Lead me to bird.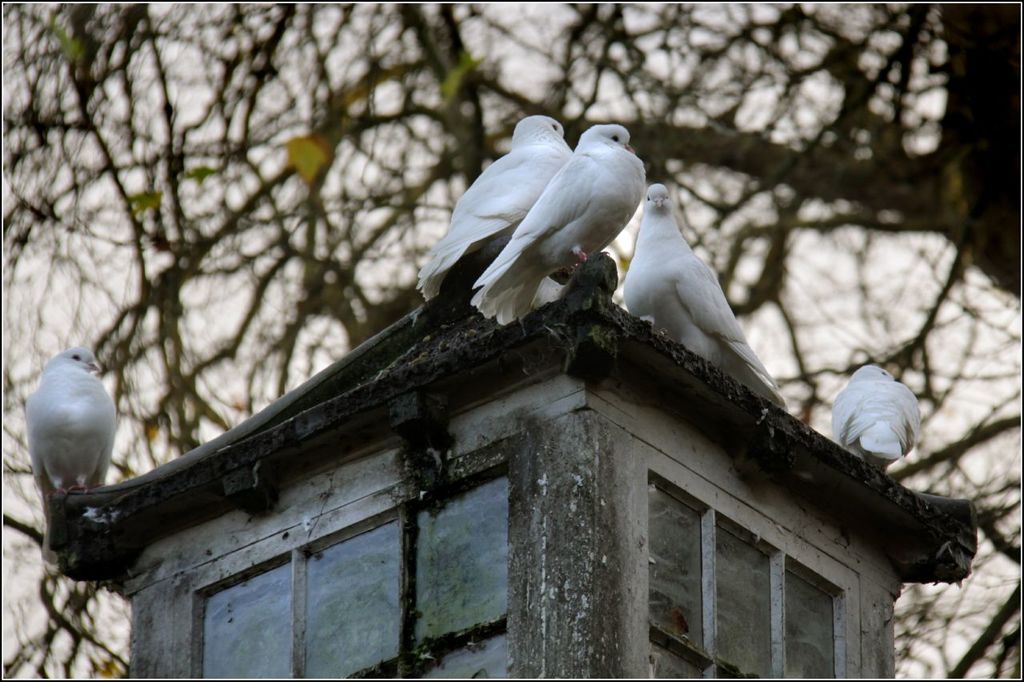
Lead to [406, 114, 581, 299].
